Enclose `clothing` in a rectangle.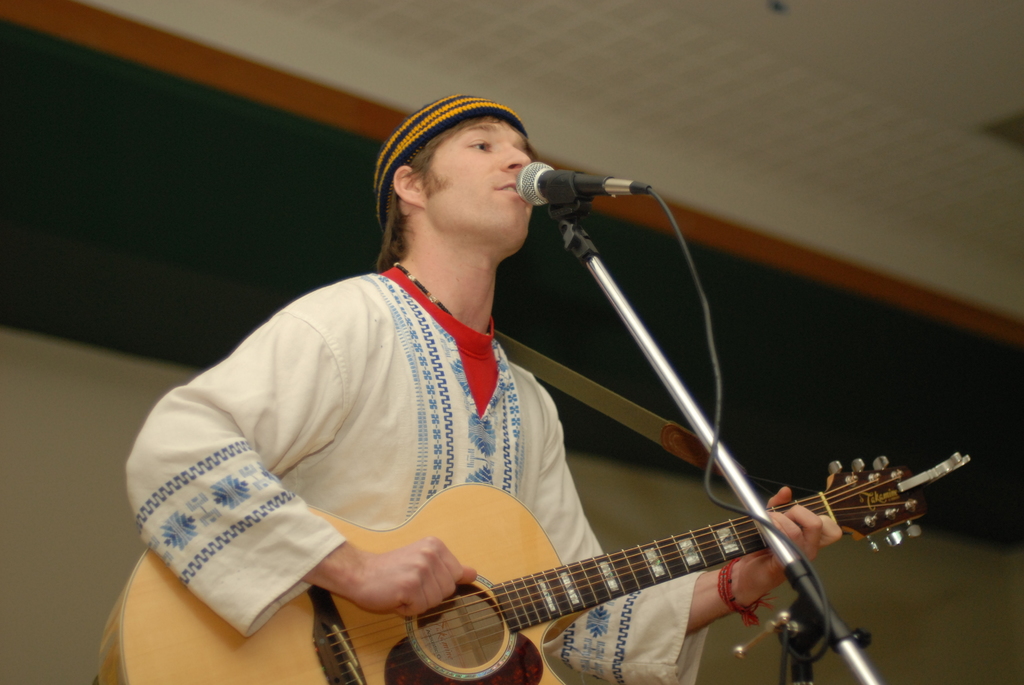
locate(131, 269, 708, 684).
